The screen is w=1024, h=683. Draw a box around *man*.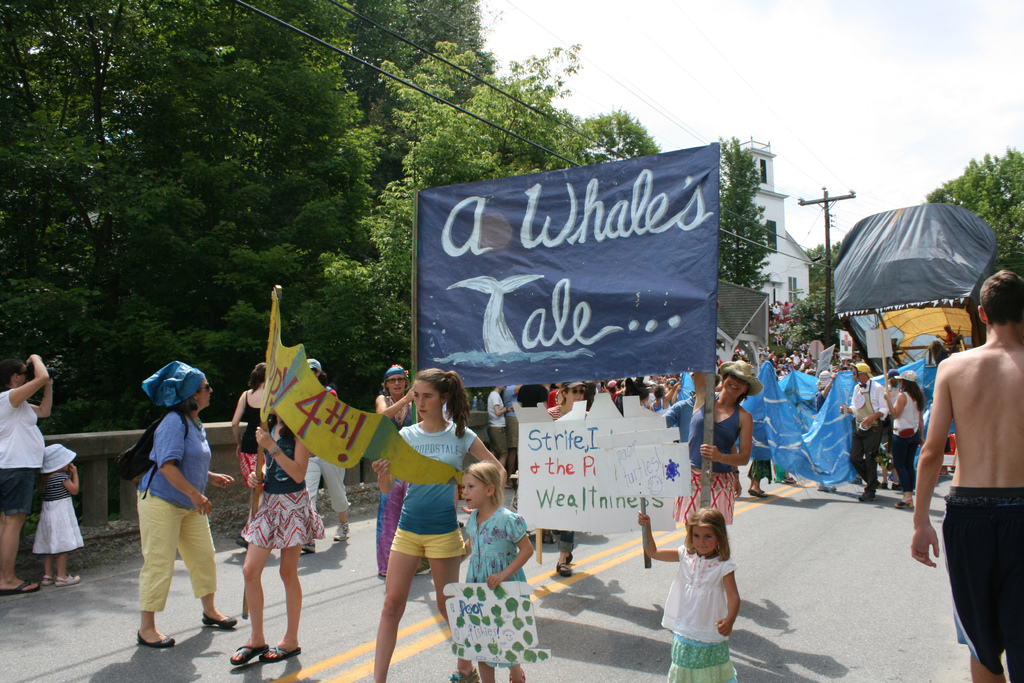
x1=904 y1=273 x2=1022 y2=641.
